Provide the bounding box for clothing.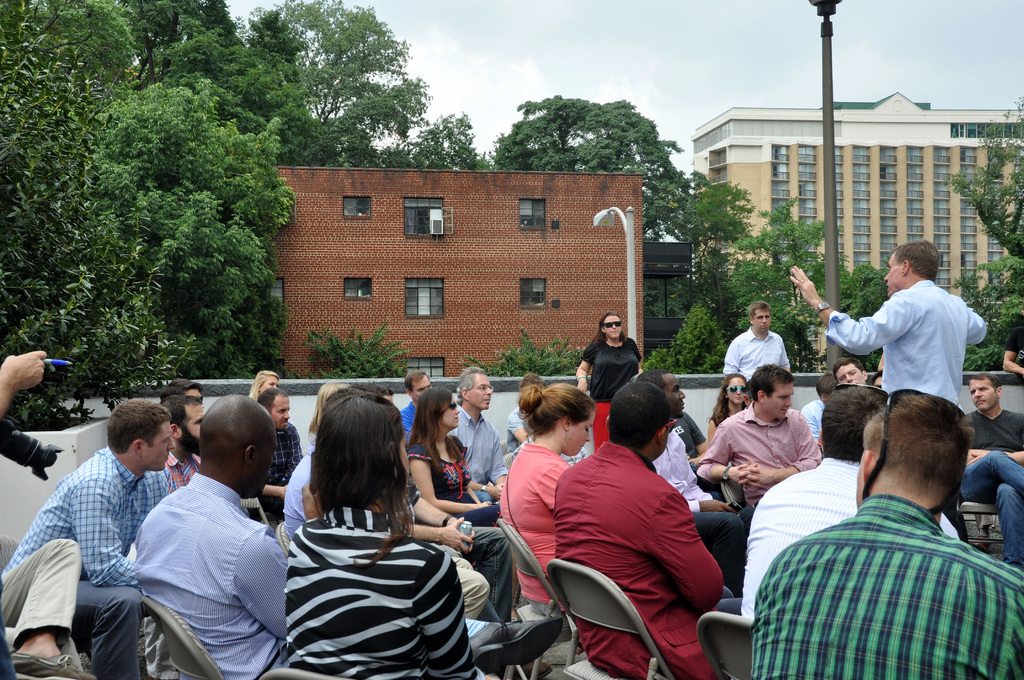
crop(283, 506, 488, 679).
